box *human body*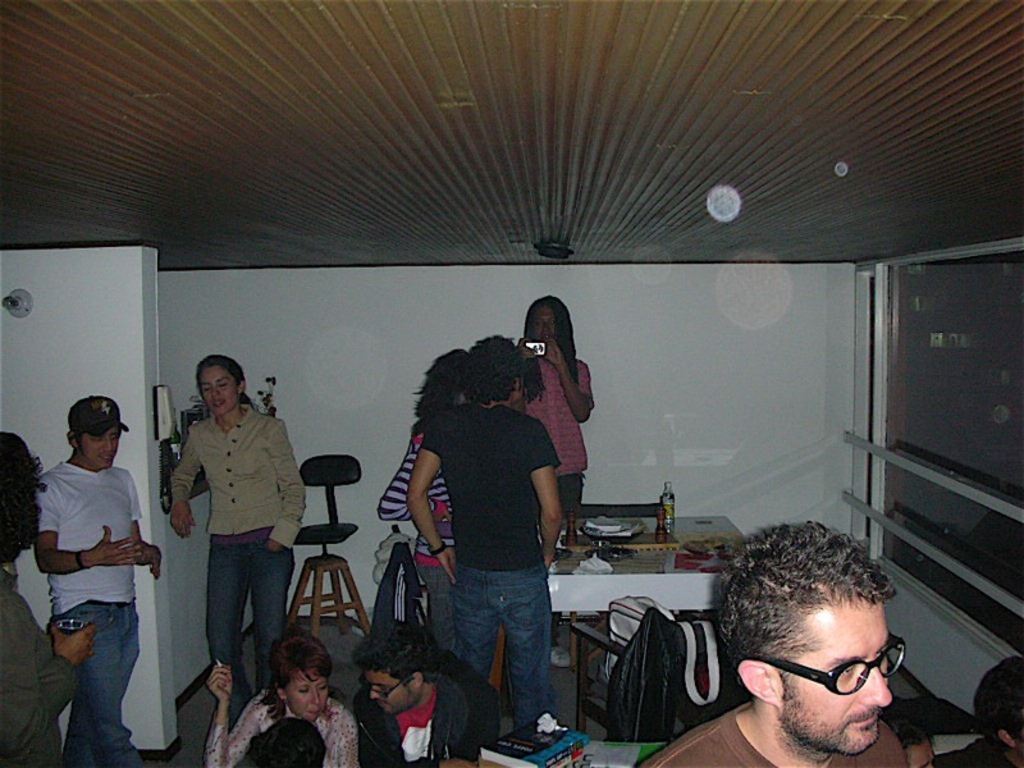
<bbox>934, 739, 1023, 767</bbox>
